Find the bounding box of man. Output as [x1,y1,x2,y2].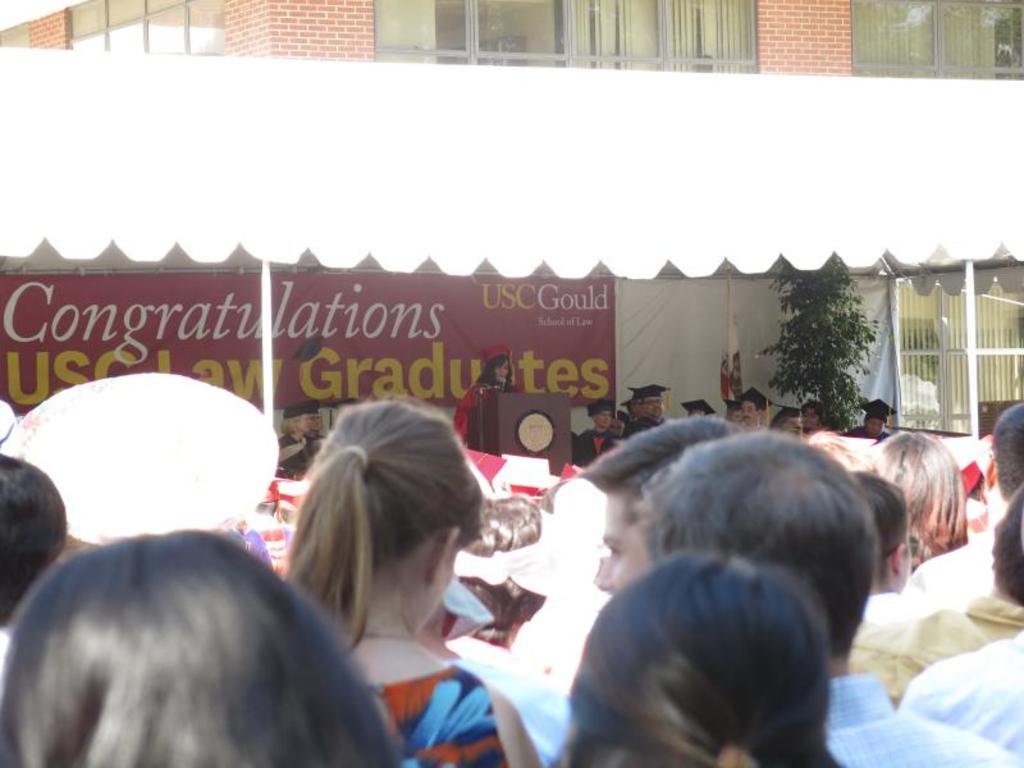
[572,387,671,471].
